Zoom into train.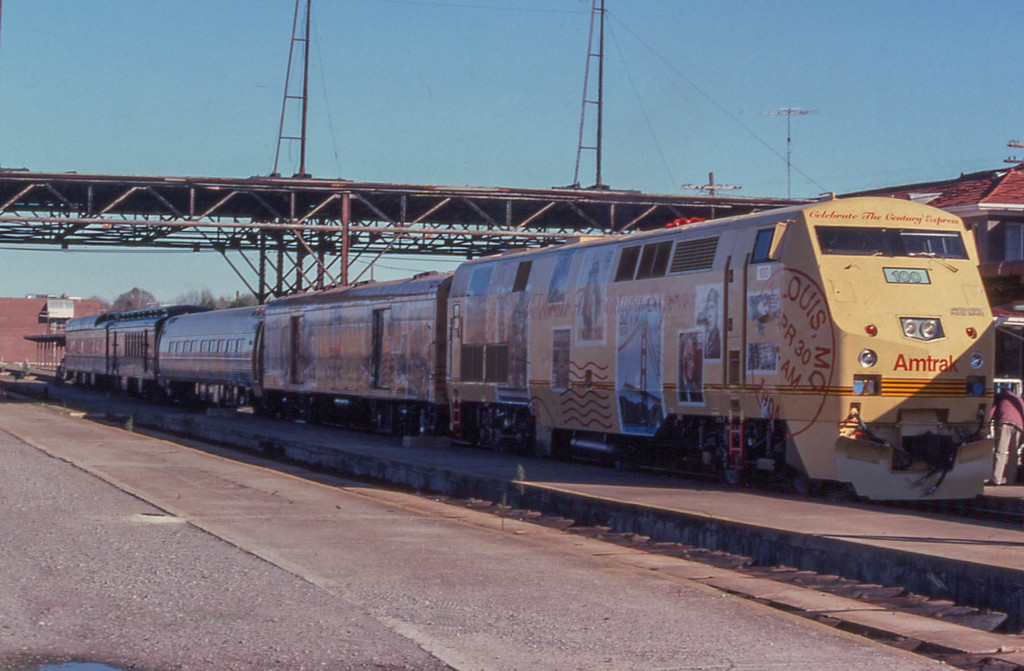
Zoom target: [59, 195, 1000, 508].
